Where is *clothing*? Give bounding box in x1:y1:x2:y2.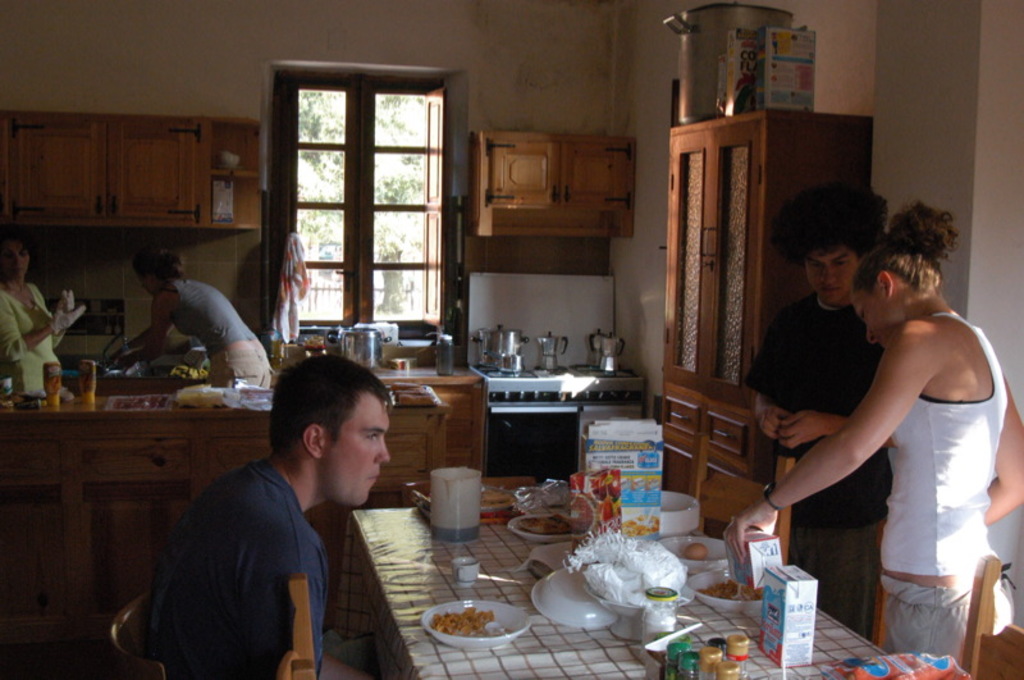
737:293:902:642.
